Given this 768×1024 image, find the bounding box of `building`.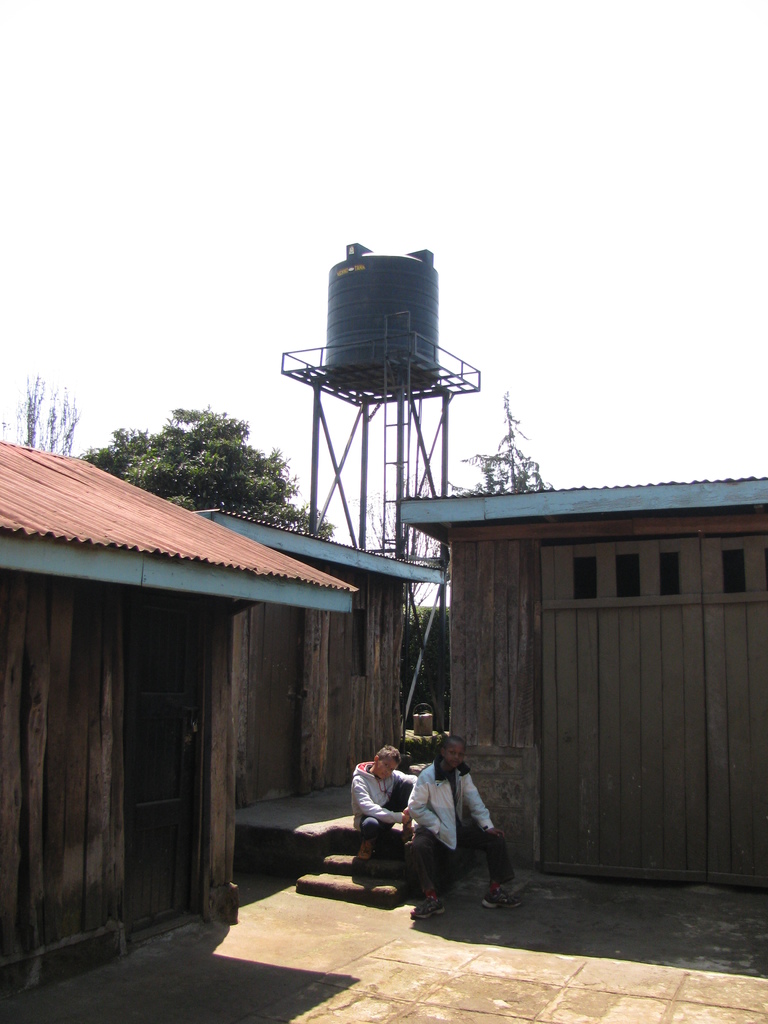
[386,461,767,902].
